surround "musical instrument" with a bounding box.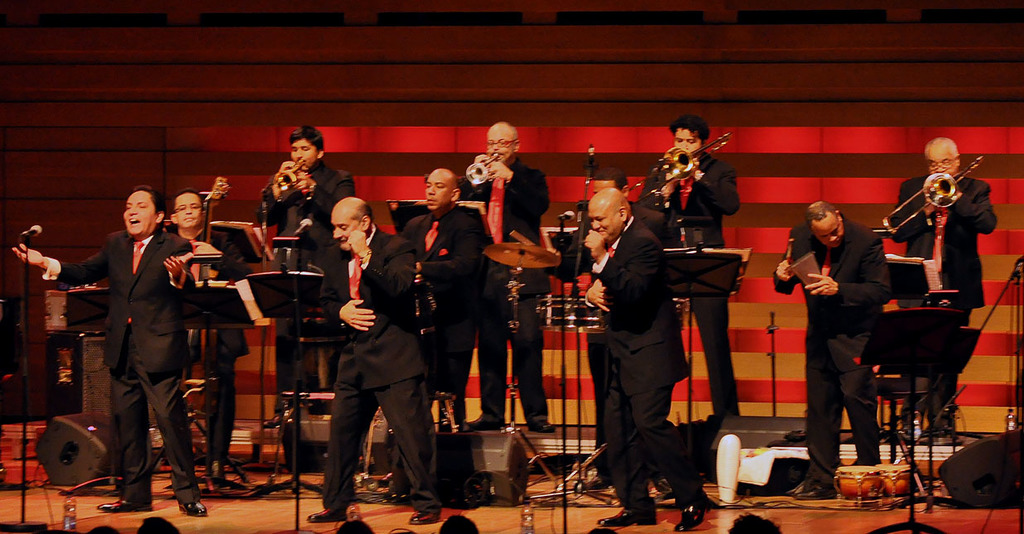
194 172 229 264.
